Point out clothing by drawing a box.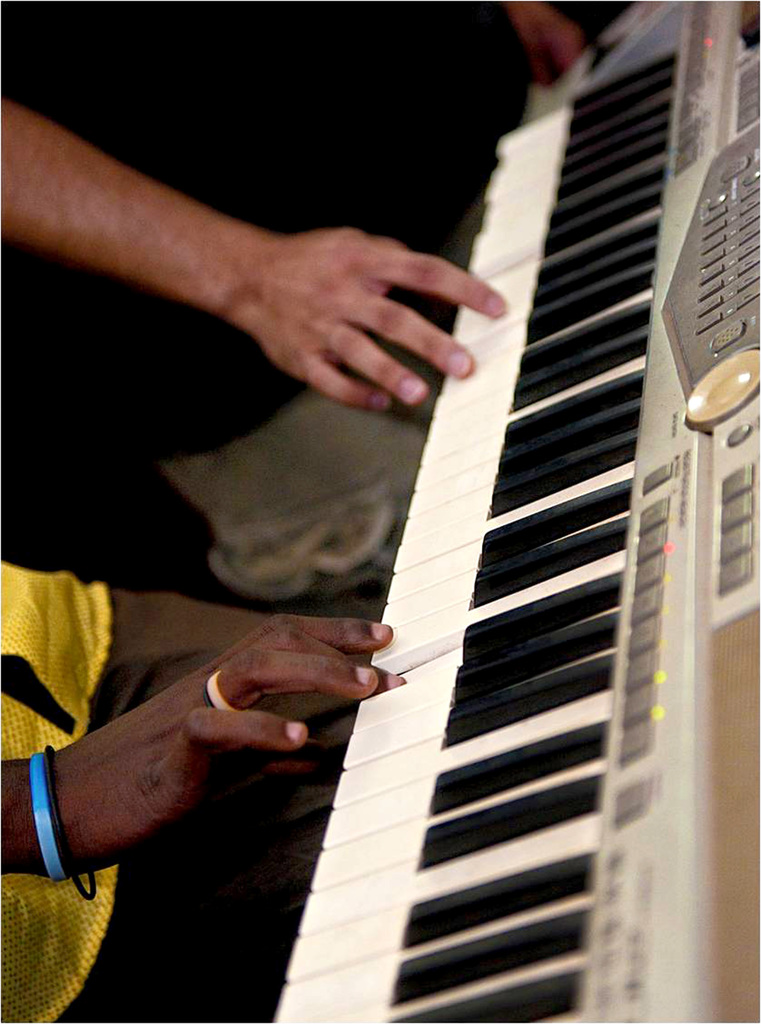
crop(0, 0, 577, 610).
